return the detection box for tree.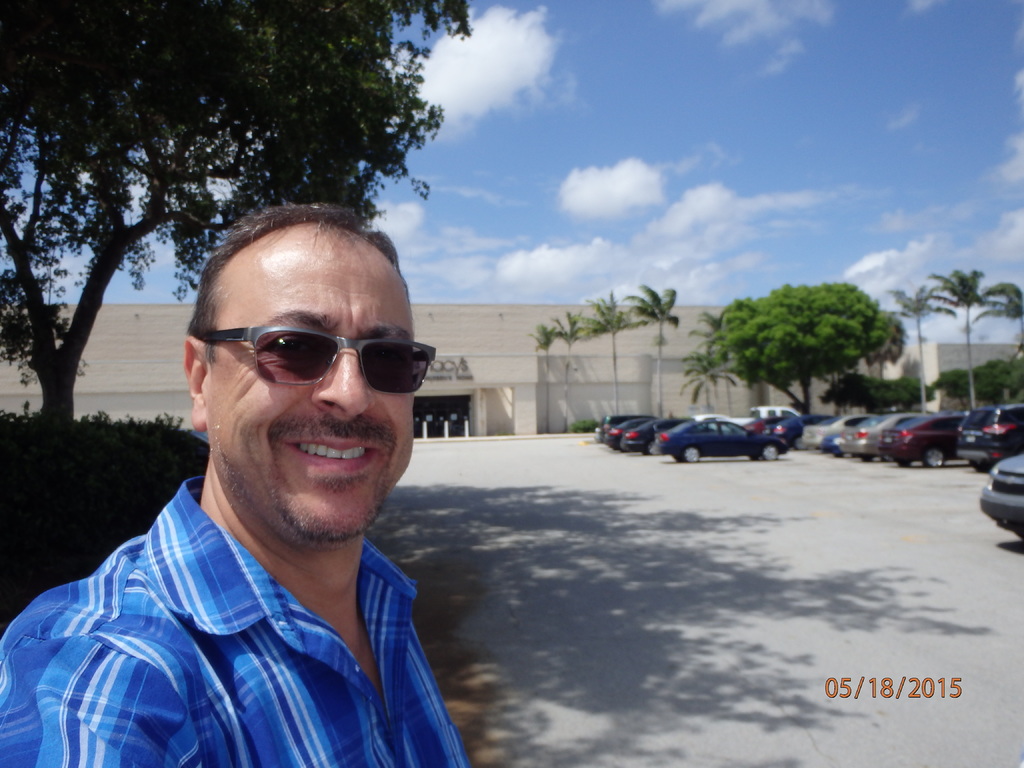
bbox=(972, 278, 1023, 352).
